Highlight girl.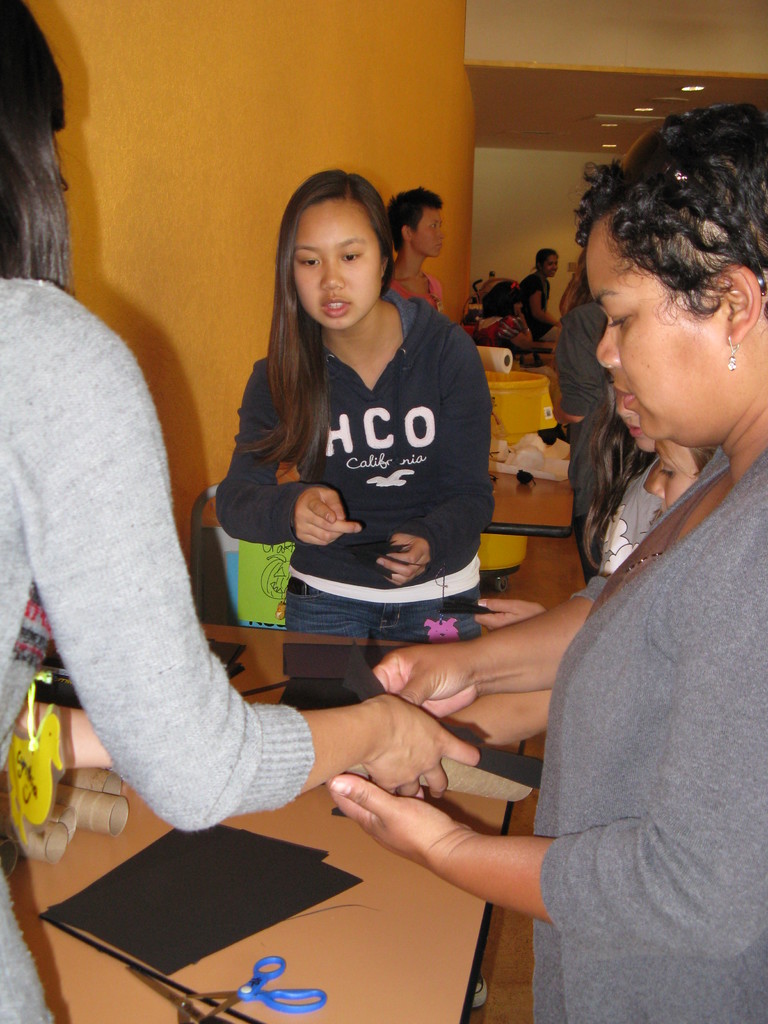
Highlighted region: [0,0,485,1023].
